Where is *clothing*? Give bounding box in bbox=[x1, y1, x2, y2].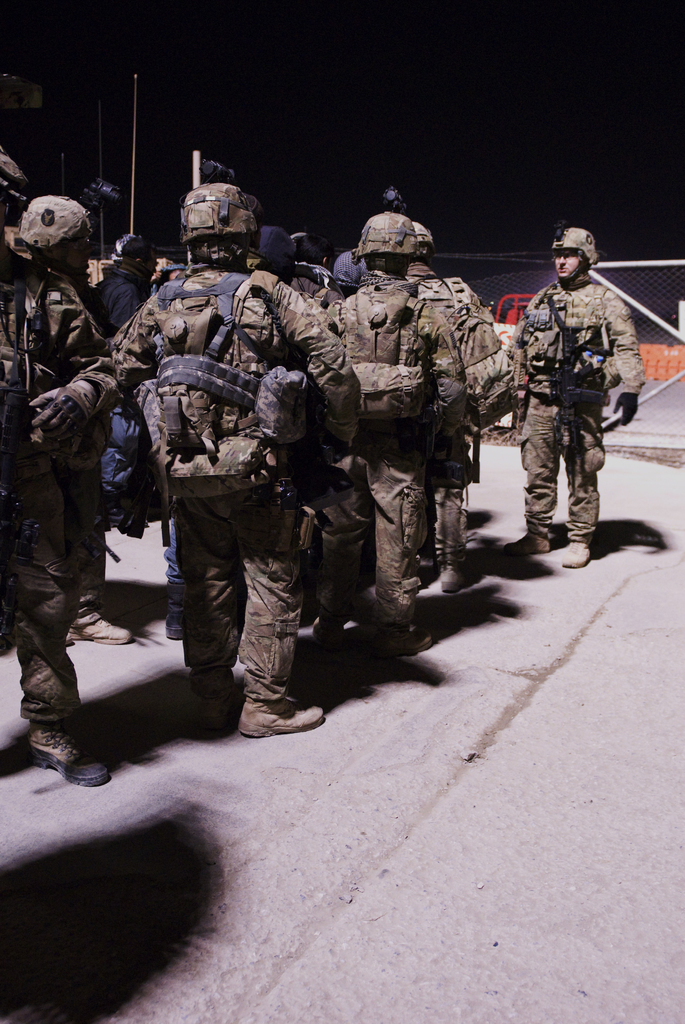
bbox=[333, 204, 475, 648].
